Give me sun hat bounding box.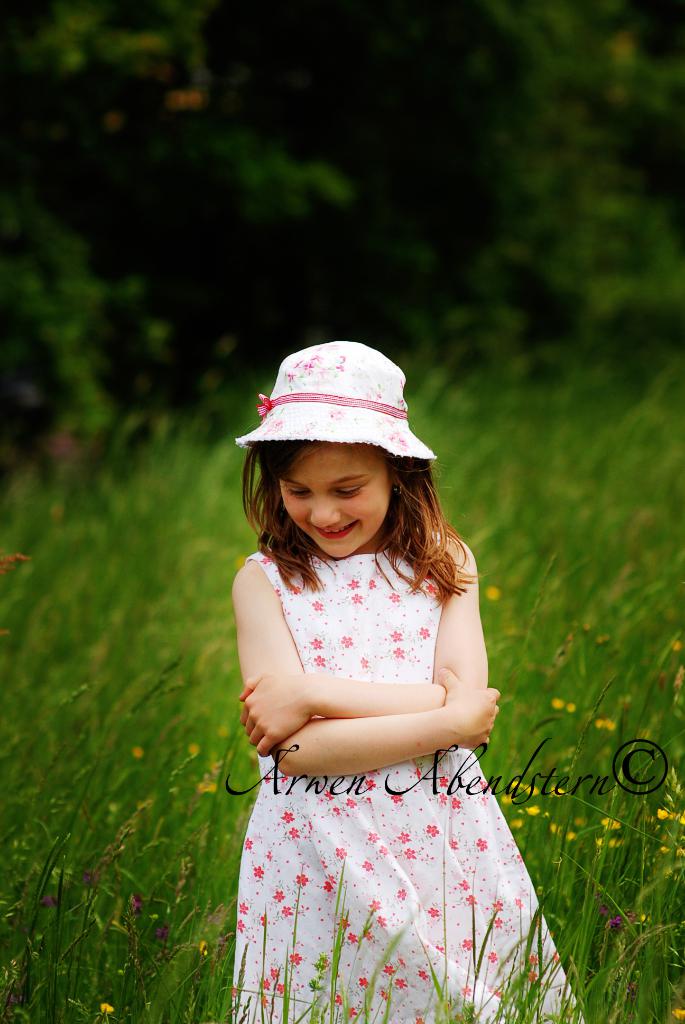
locate(239, 339, 434, 460).
